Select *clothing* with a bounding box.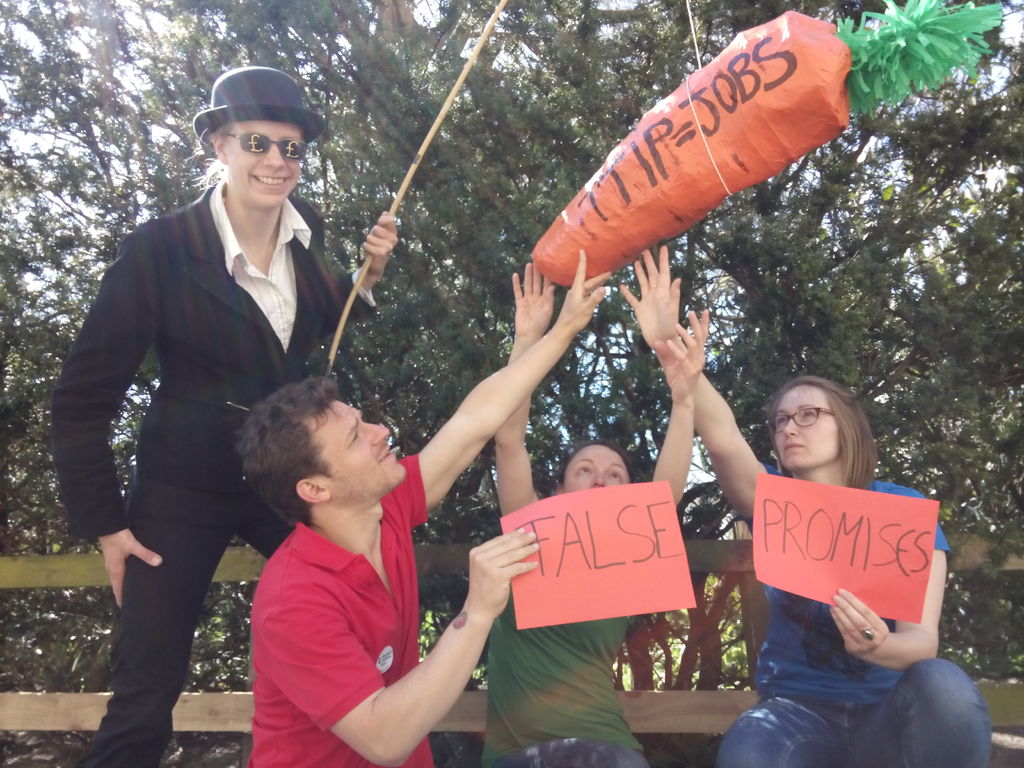
locate(236, 470, 467, 744).
